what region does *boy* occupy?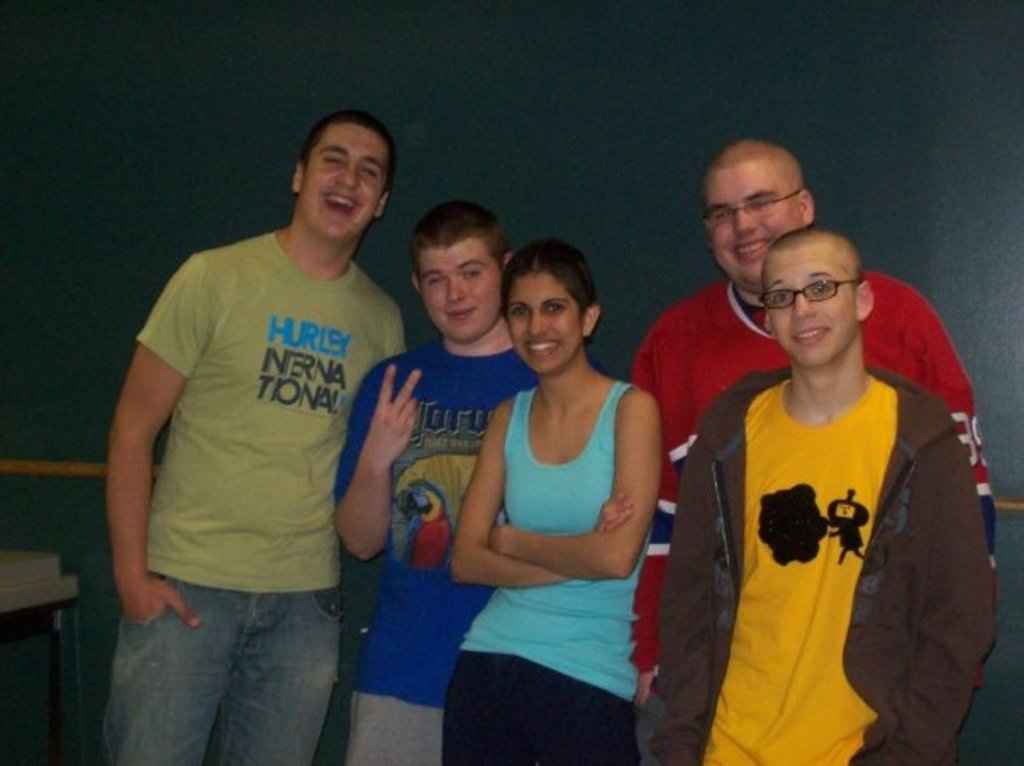
<box>327,198,607,764</box>.
